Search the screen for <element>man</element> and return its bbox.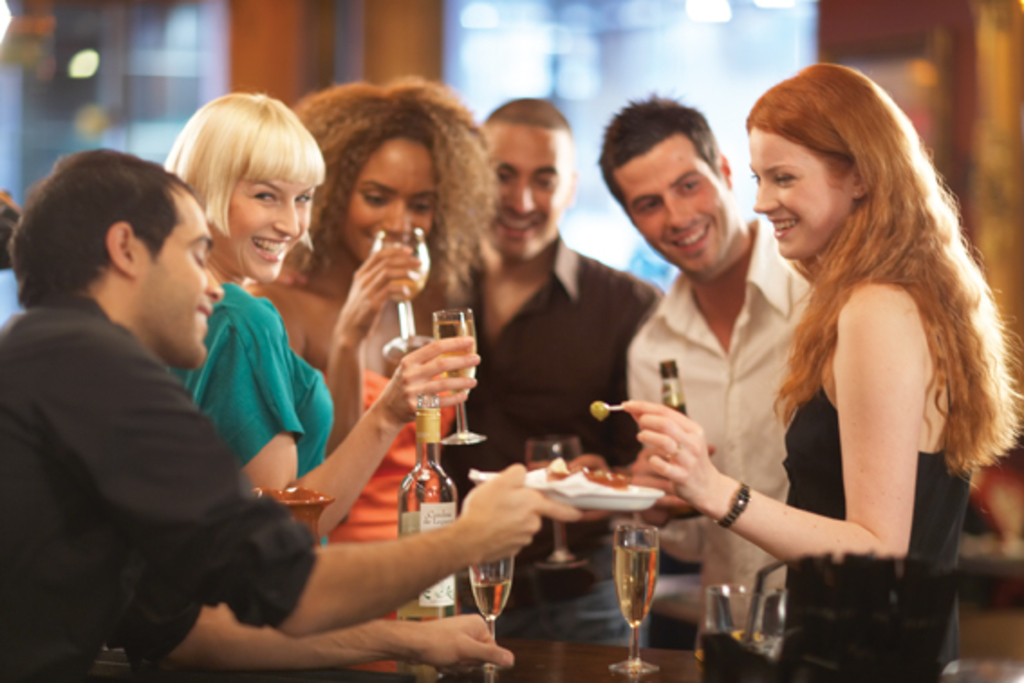
Found: crop(435, 92, 674, 638).
